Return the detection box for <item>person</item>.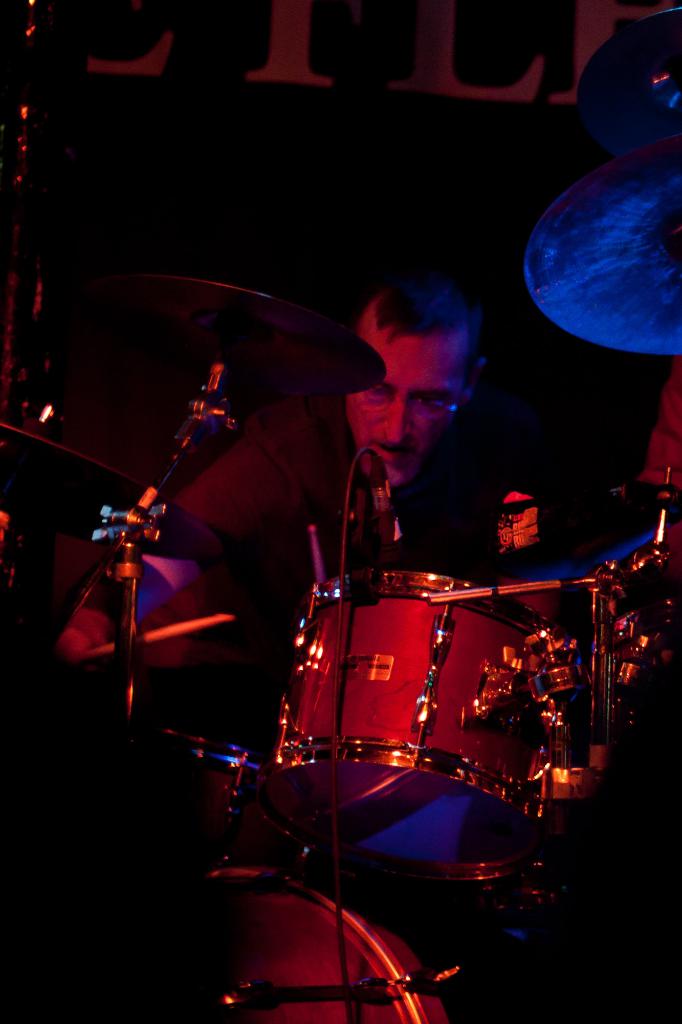
58, 280, 550, 657.
